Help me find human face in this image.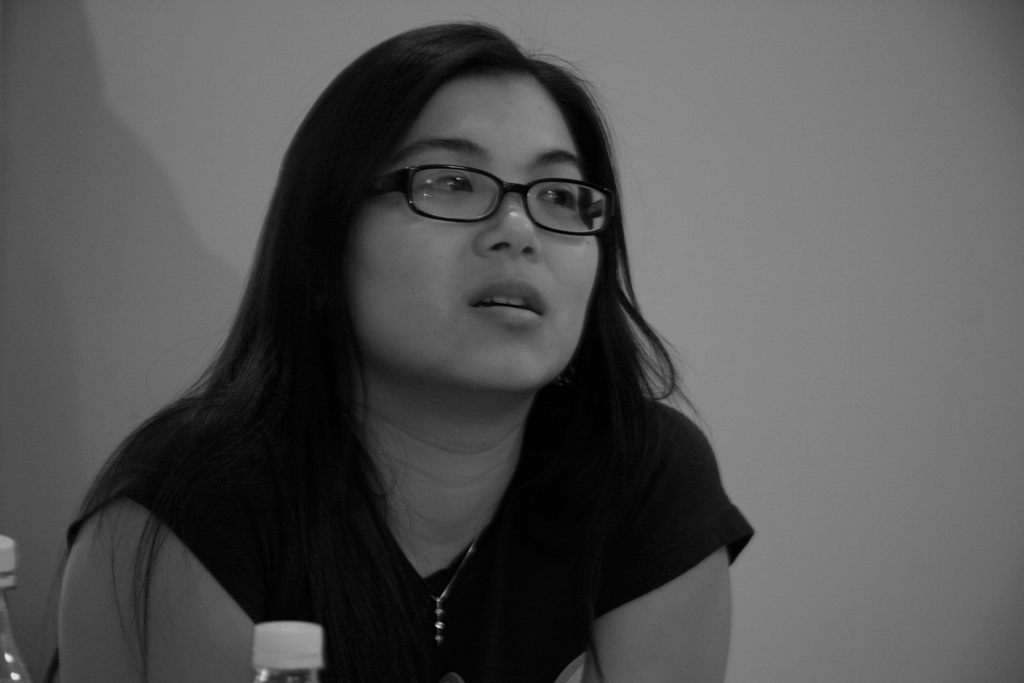
Found it: bbox=(350, 68, 600, 390).
